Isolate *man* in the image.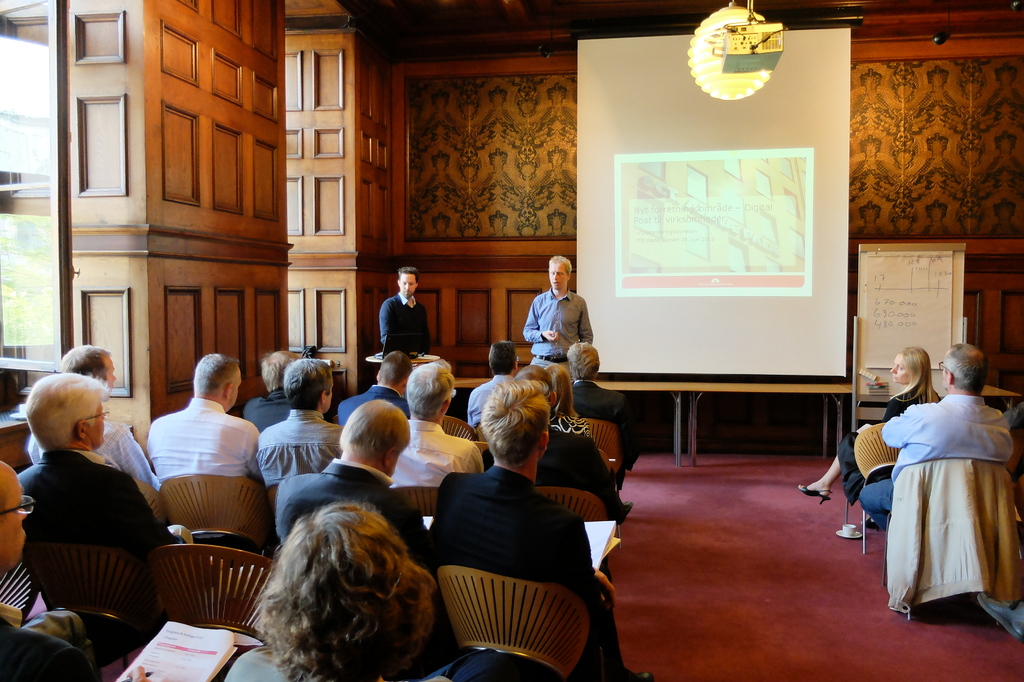
Isolated region: (260, 355, 360, 500).
